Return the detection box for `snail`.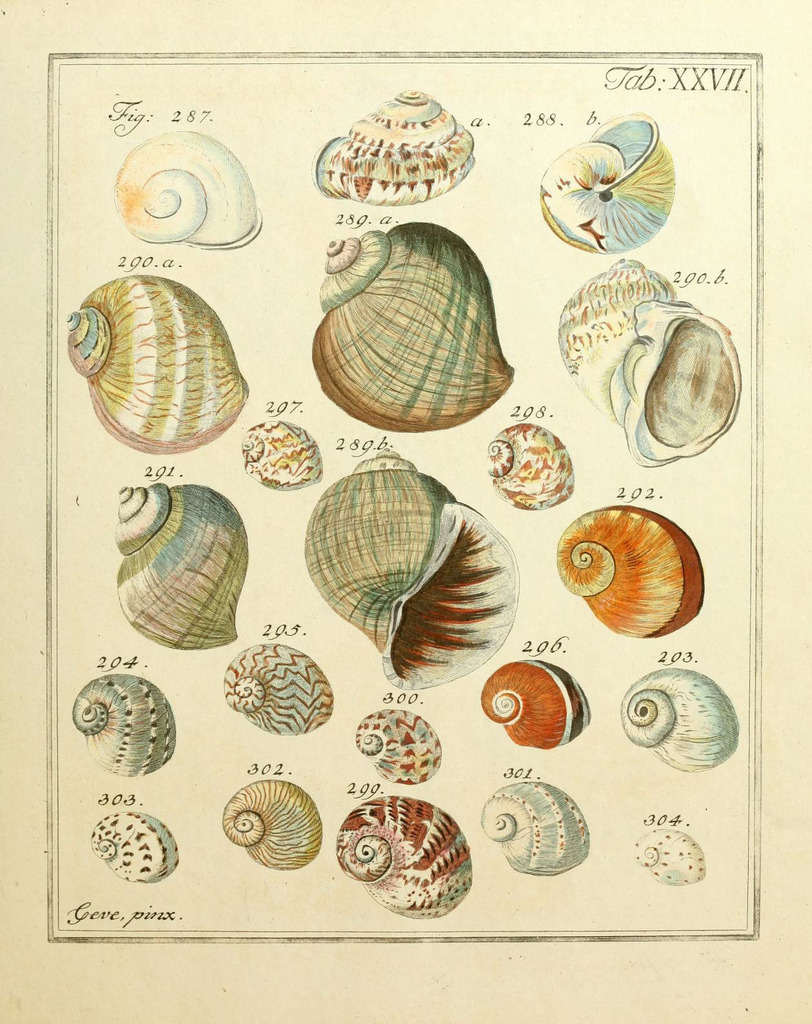
477, 660, 592, 753.
